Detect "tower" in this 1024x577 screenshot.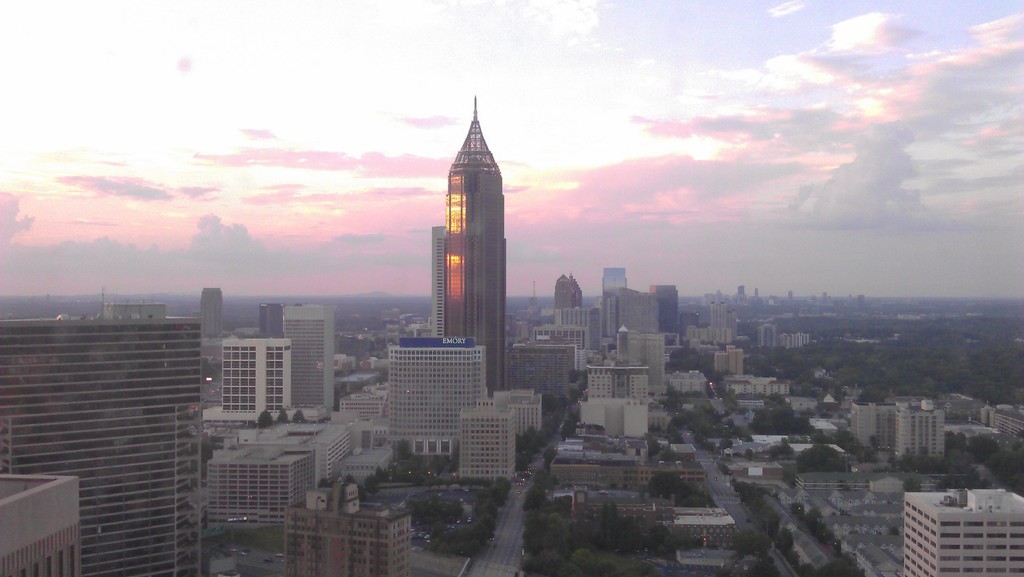
Detection: locate(709, 300, 727, 340).
